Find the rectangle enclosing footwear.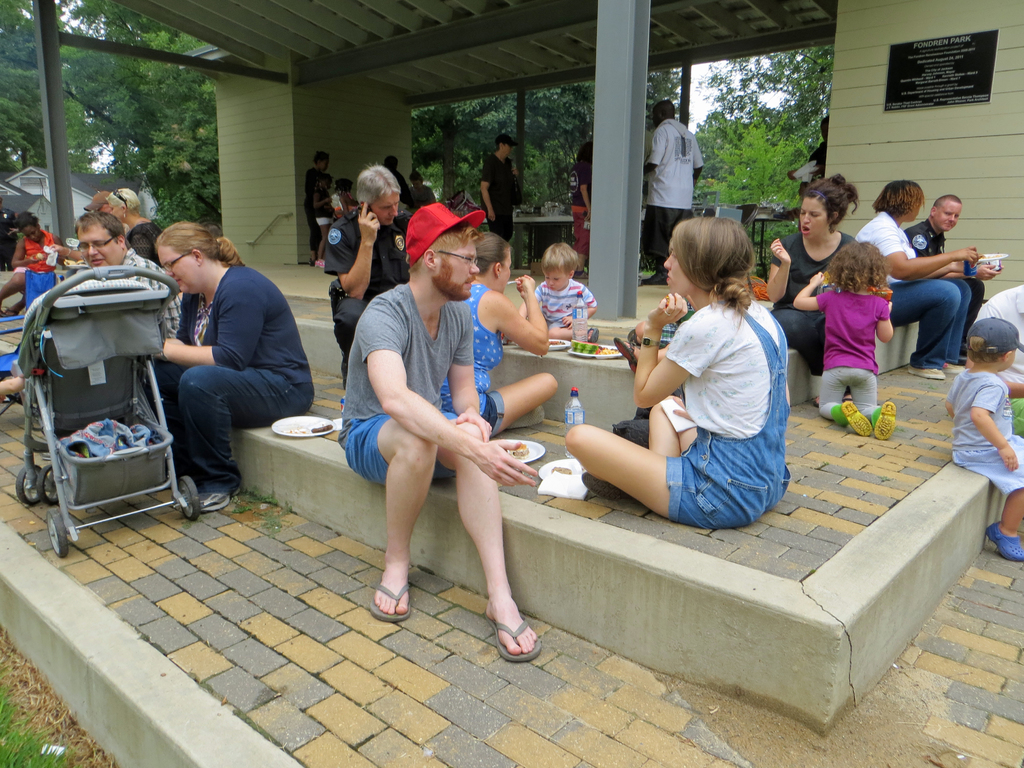
[x1=314, y1=257, x2=323, y2=268].
